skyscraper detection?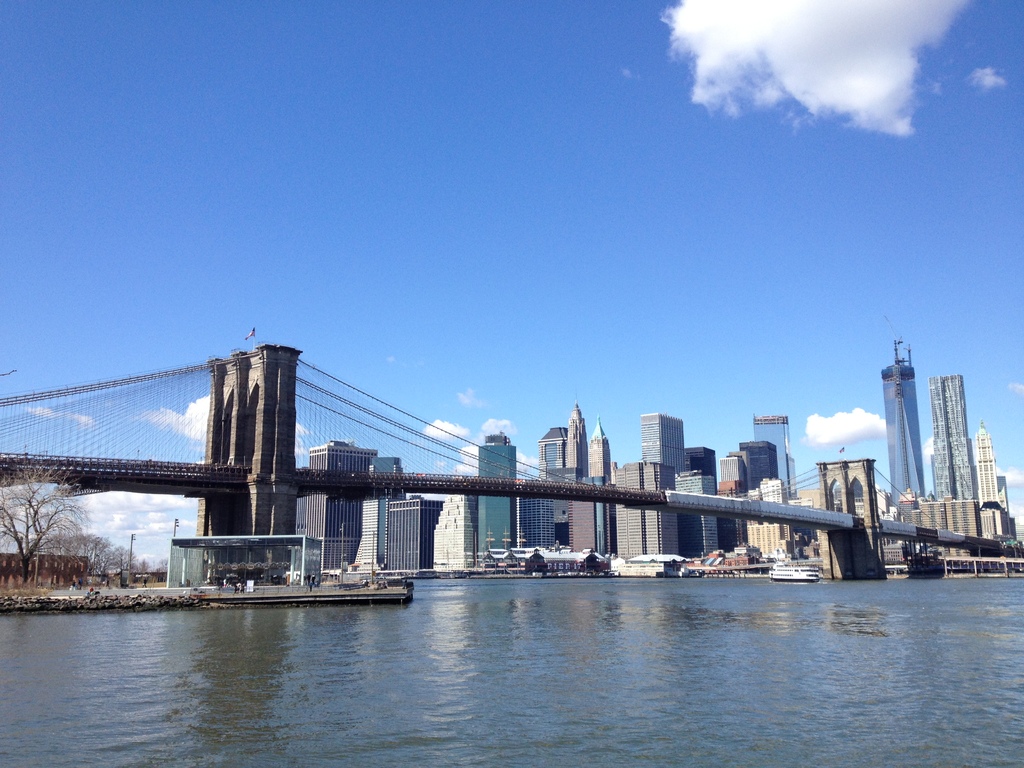
(left=895, top=497, right=979, bottom=559)
